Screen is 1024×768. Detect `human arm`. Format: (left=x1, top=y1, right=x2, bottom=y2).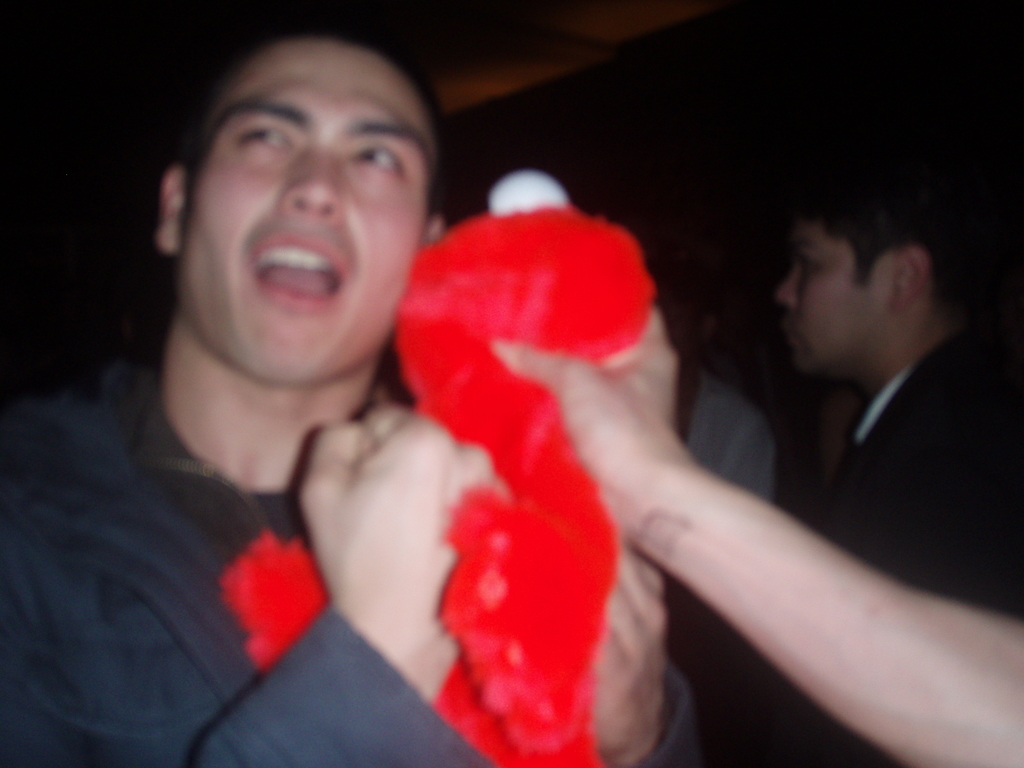
(left=583, top=533, right=703, bottom=767).
